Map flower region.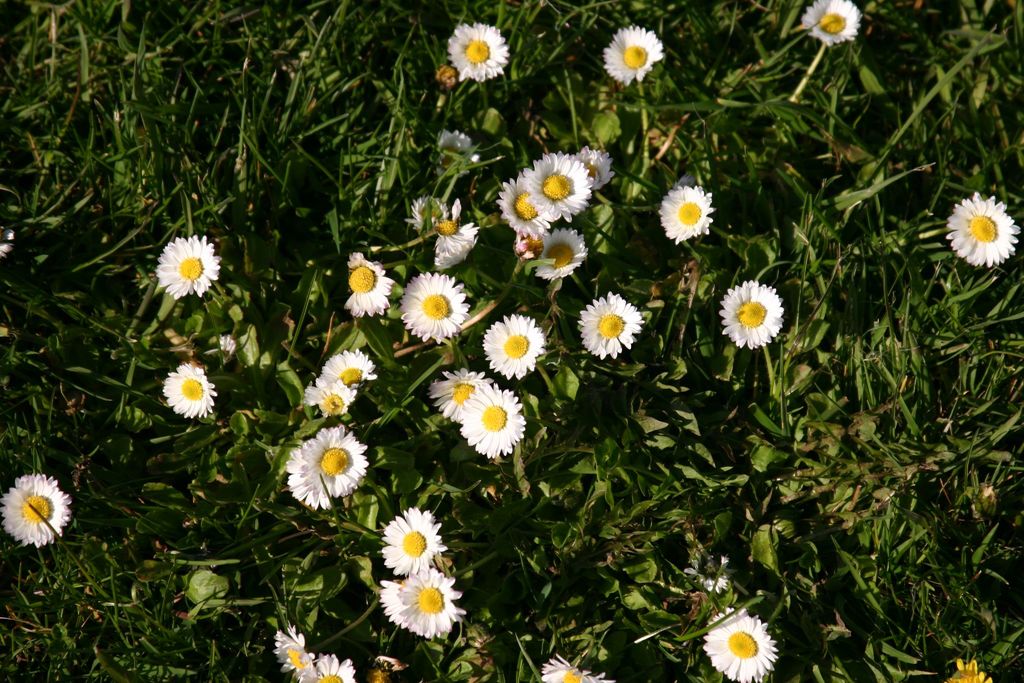
Mapped to l=397, t=566, r=467, b=638.
